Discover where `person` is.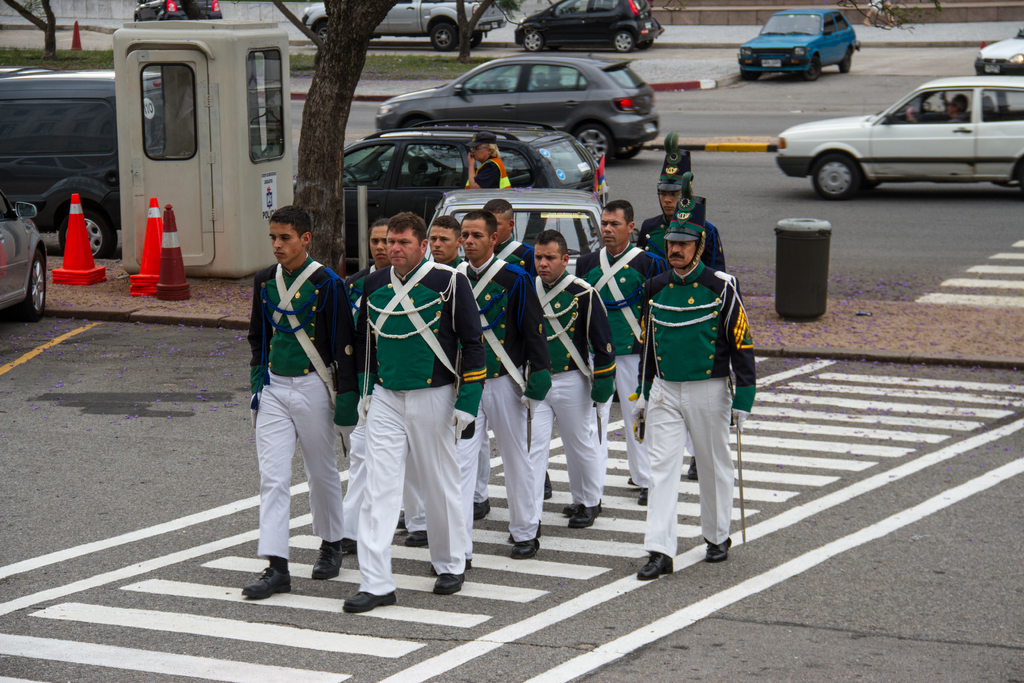
Discovered at box(531, 233, 617, 527).
